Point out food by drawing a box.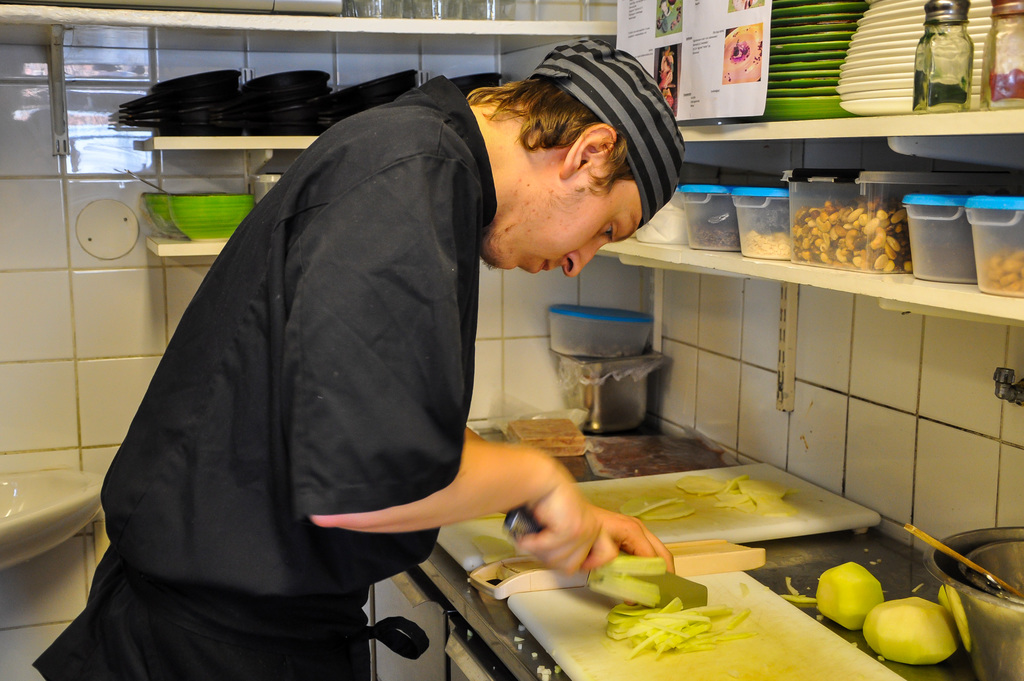
{"x1": 984, "y1": 68, "x2": 1023, "y2": 102}.
